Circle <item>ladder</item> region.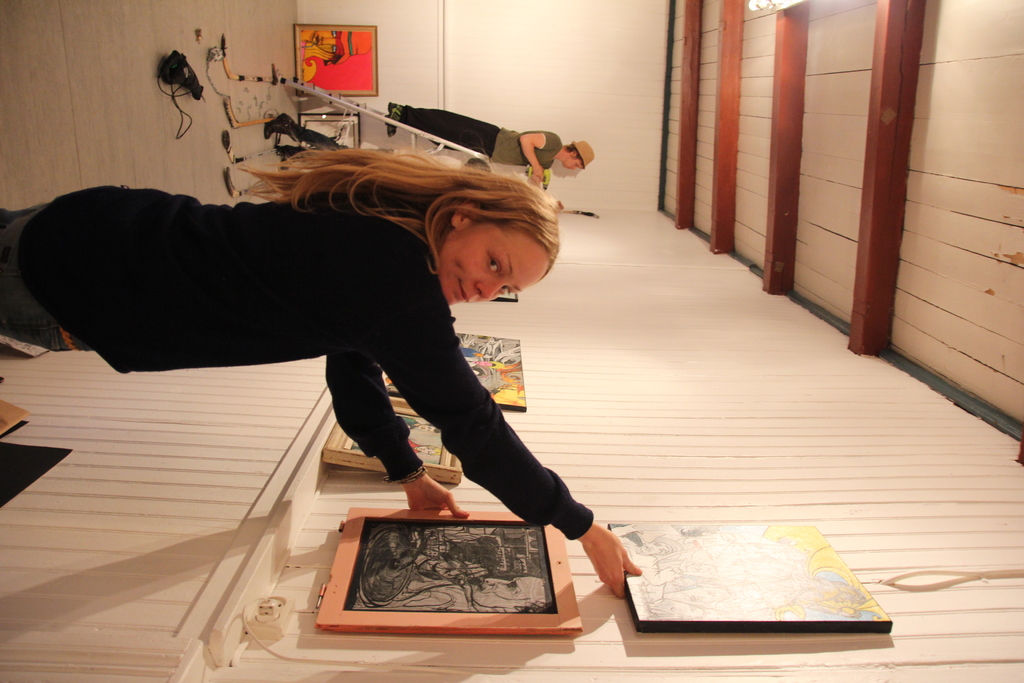
Region: x1=279, y1=76, x2=490, y2=170.
